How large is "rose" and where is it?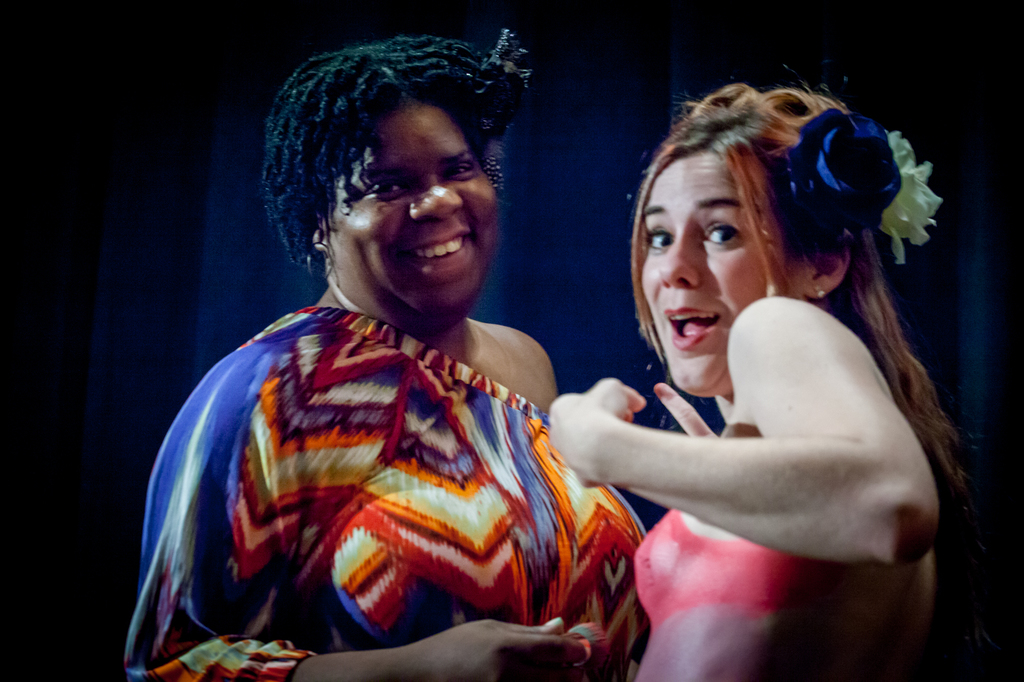
Bounding box: [x1=879, y1=125, x2=945, y2=268].
